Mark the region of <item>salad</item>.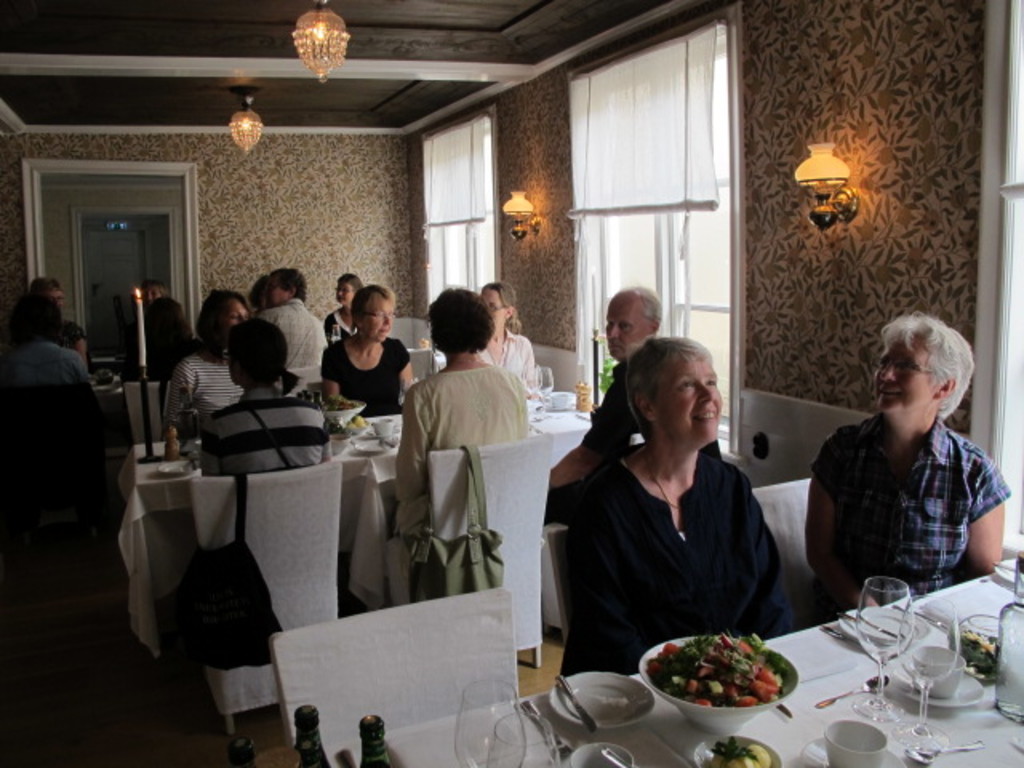
Region: box=[638, 626, 797, 717].
